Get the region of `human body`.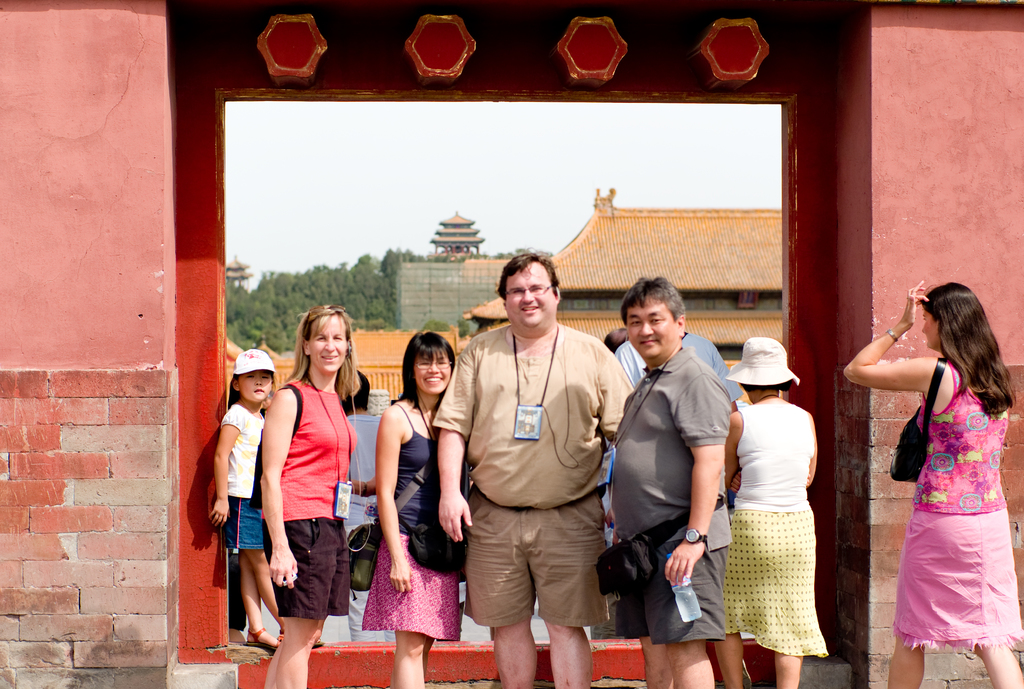
(x1=257, y1=304, x2=349, y2=688).
